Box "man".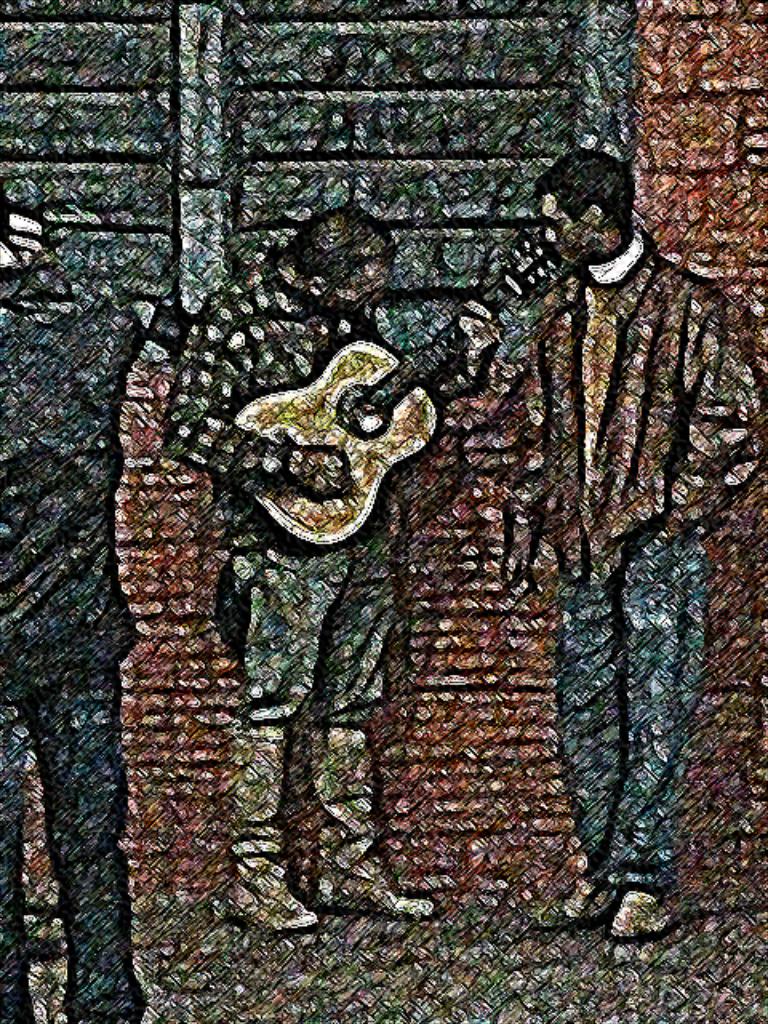
(8,206,149,1022).
